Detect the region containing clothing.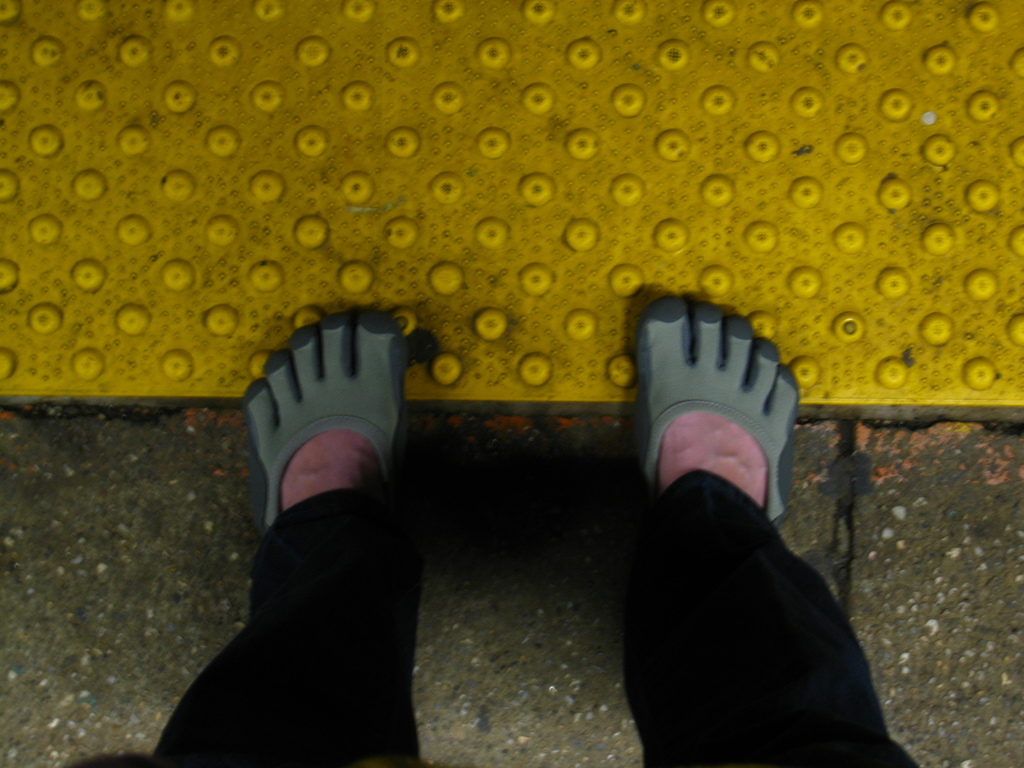
157, 484, 433, 767.
